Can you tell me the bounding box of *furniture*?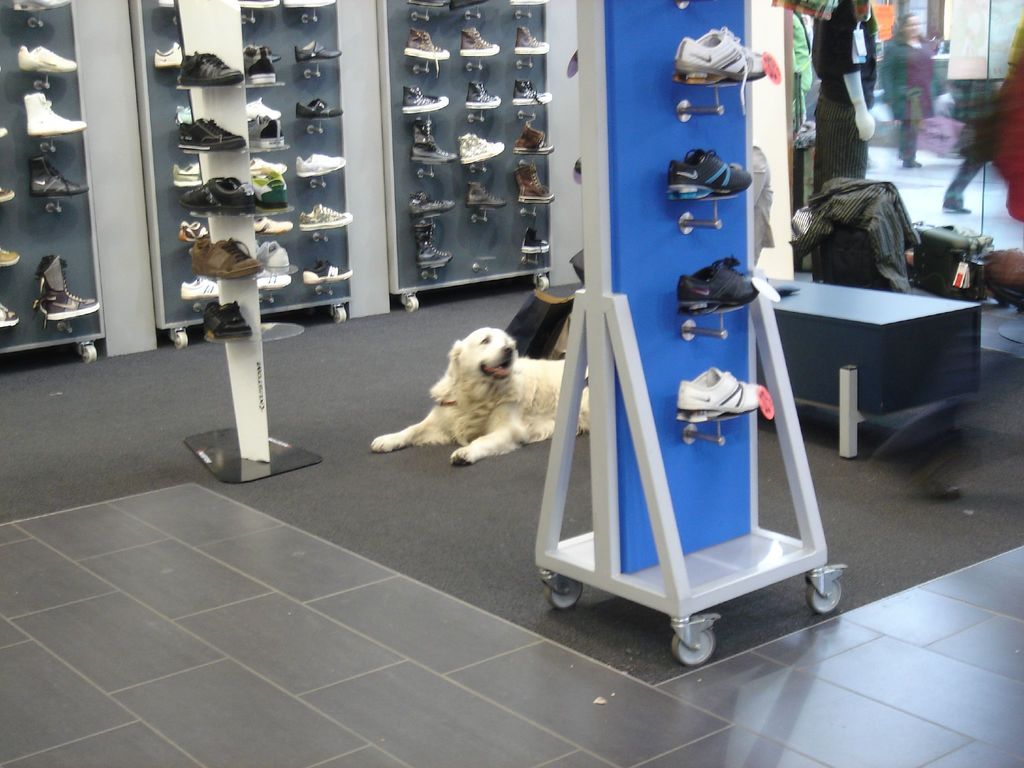
detection(532, 0, 849, 669).
